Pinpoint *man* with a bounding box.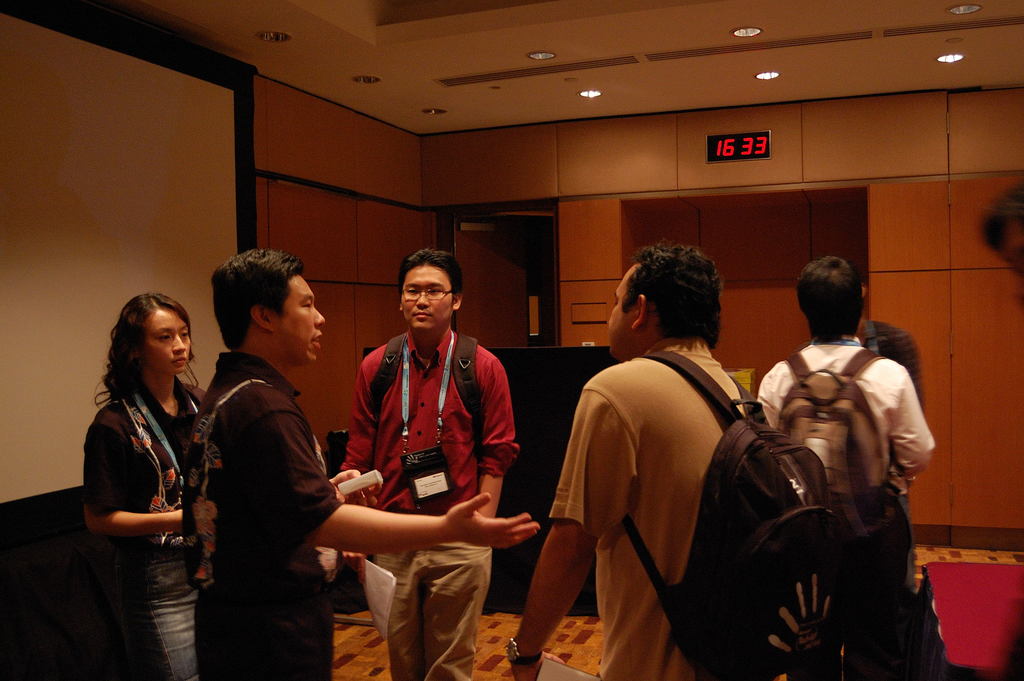
rect(975, 179, 1023, 680).
